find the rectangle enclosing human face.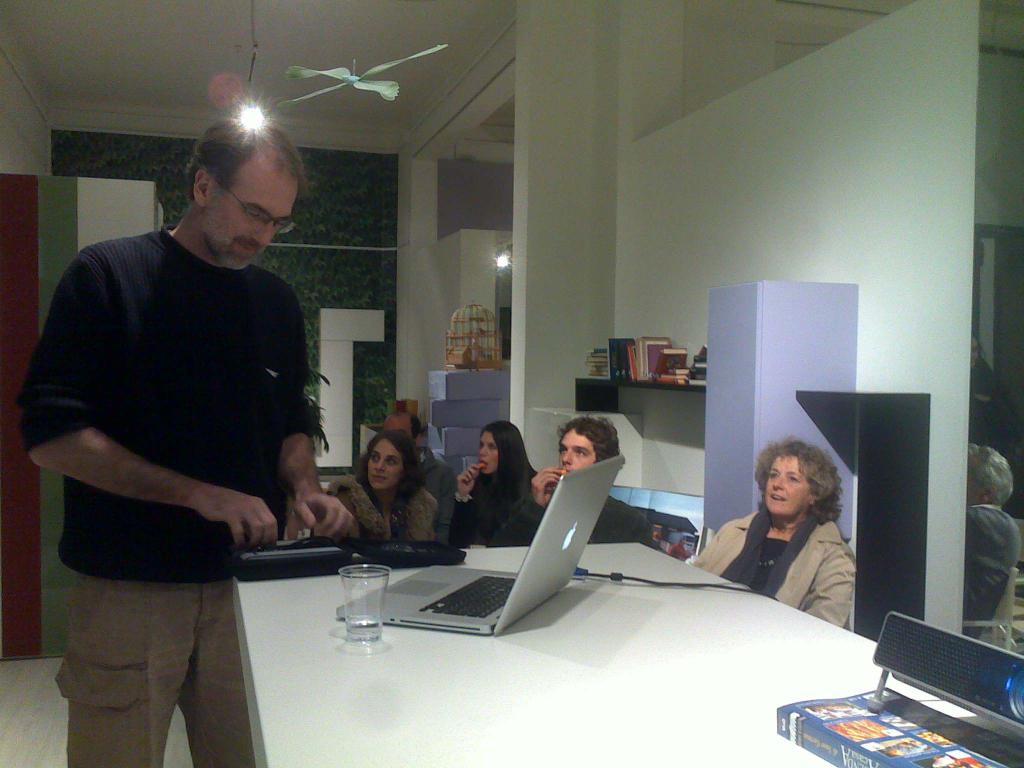
box=[766, 456, 811, 520].
